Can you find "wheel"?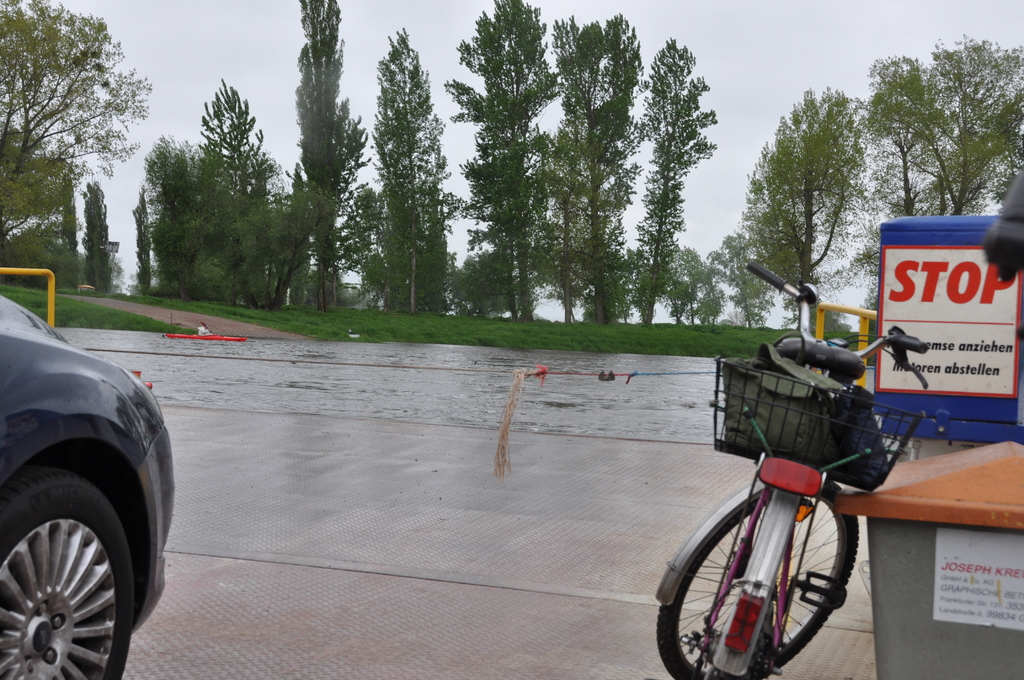
Yes, bounding box: x1=656, y1=480, x2=862, y2=679.
